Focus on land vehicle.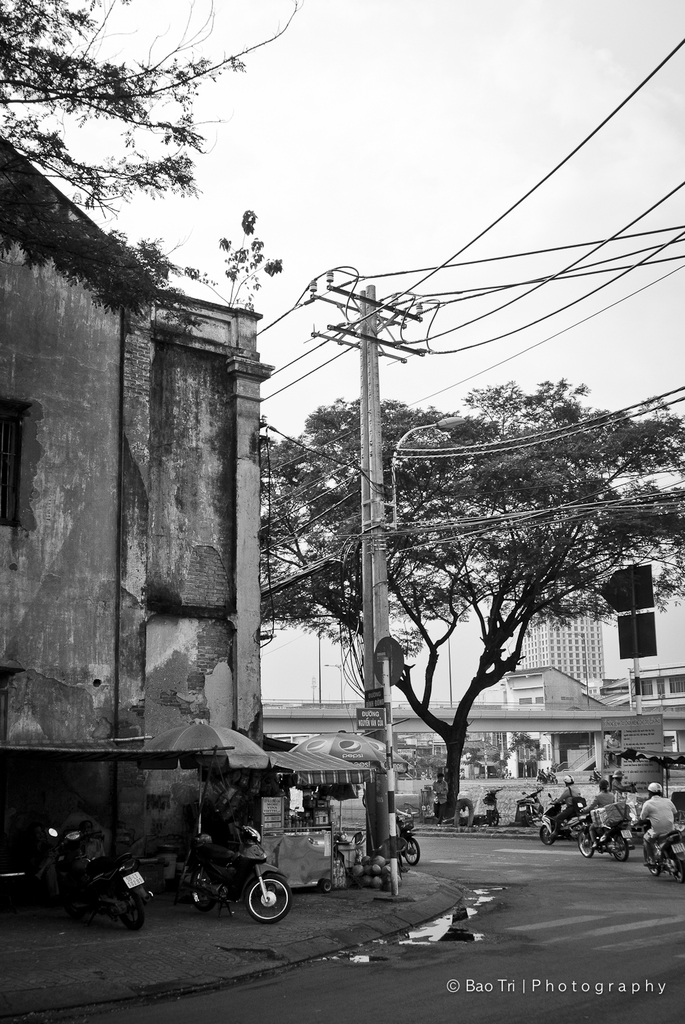
Focused at bbox(394, 810, 420, 870).
